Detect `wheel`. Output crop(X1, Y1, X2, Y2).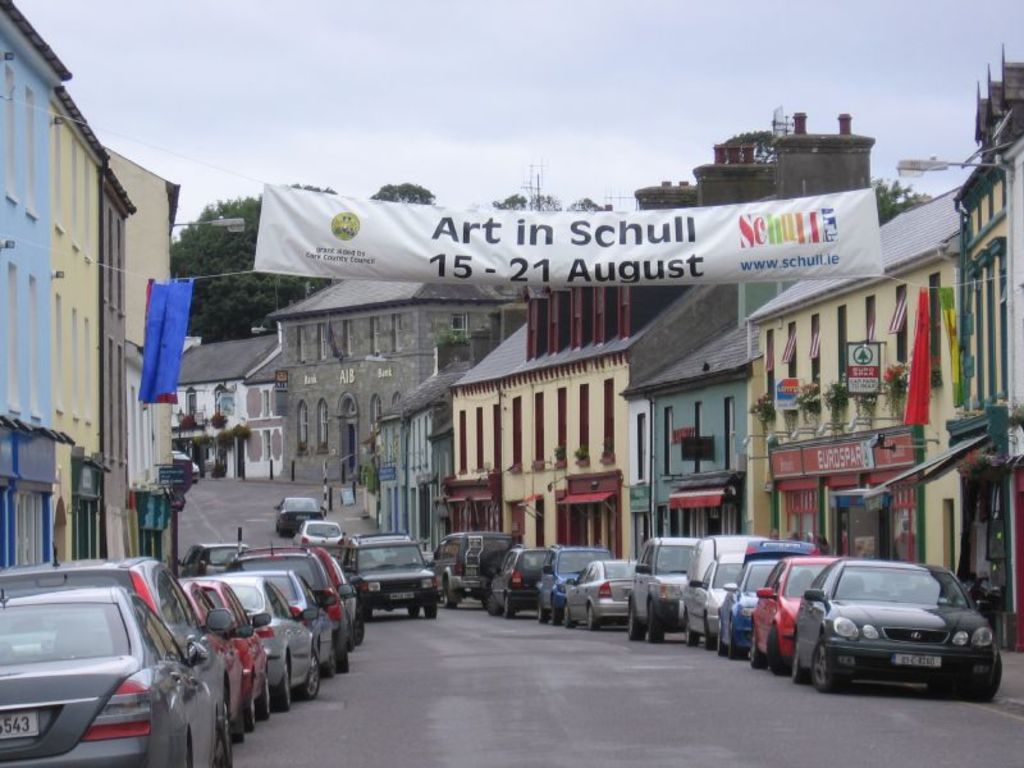
crop(620, 586, 644, 645).
